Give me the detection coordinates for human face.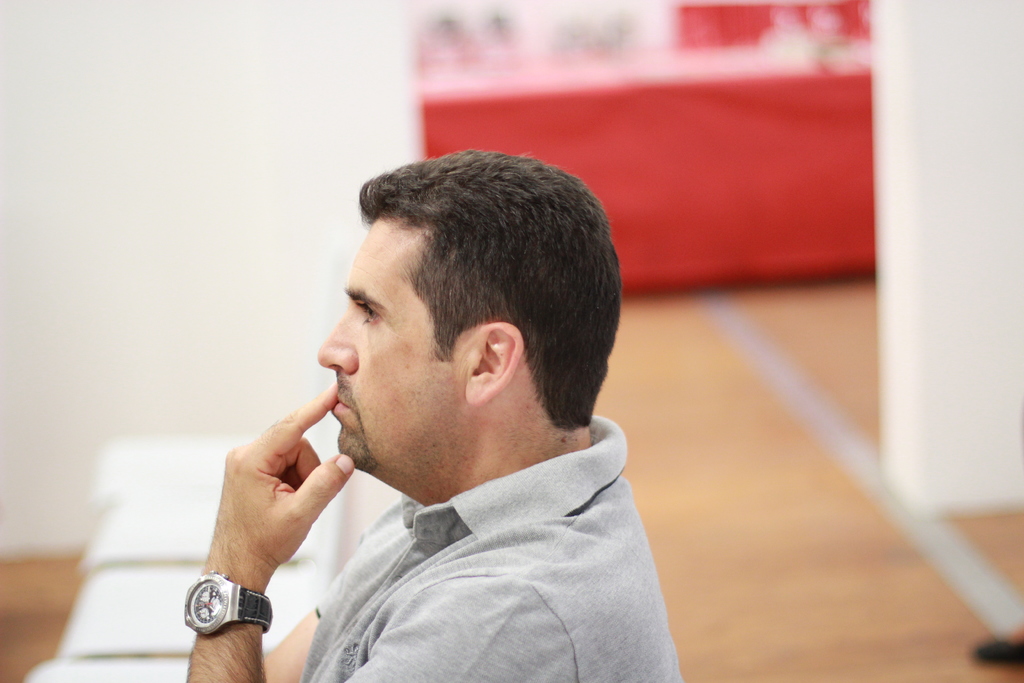
312,209,466,470.
